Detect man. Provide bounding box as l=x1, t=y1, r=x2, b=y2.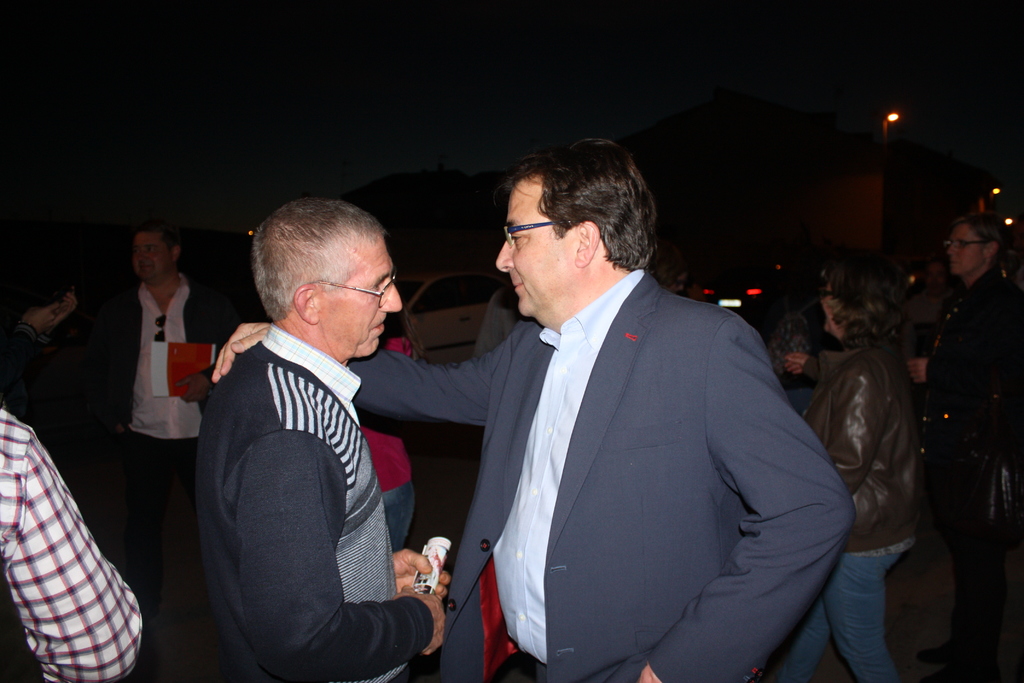
l=63, t=225, r=238, b=682.
